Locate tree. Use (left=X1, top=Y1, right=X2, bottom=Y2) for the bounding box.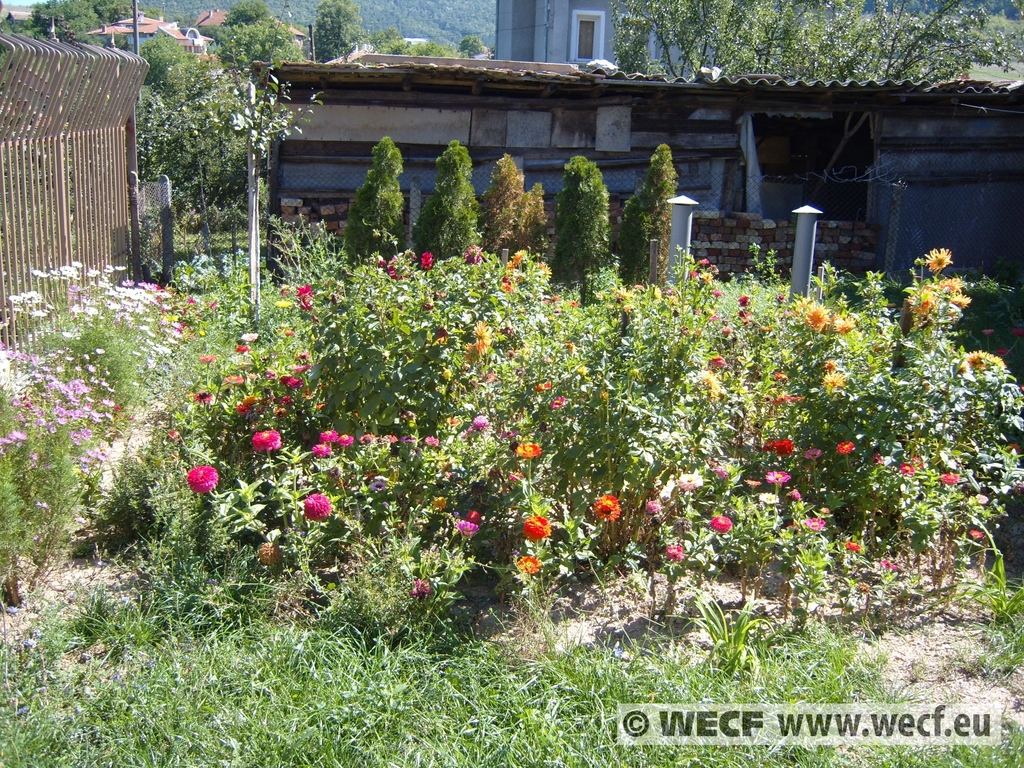
(left=481, top=150, right=540, bottom=254).
